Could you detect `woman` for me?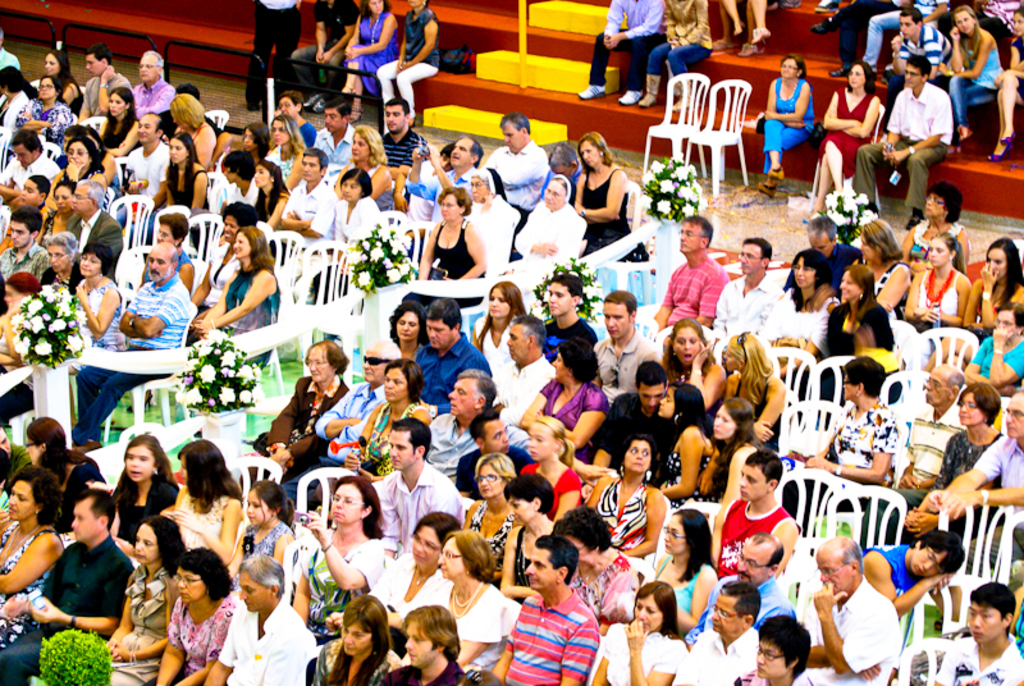
Detection result: region(0, 467, 65, 659).
